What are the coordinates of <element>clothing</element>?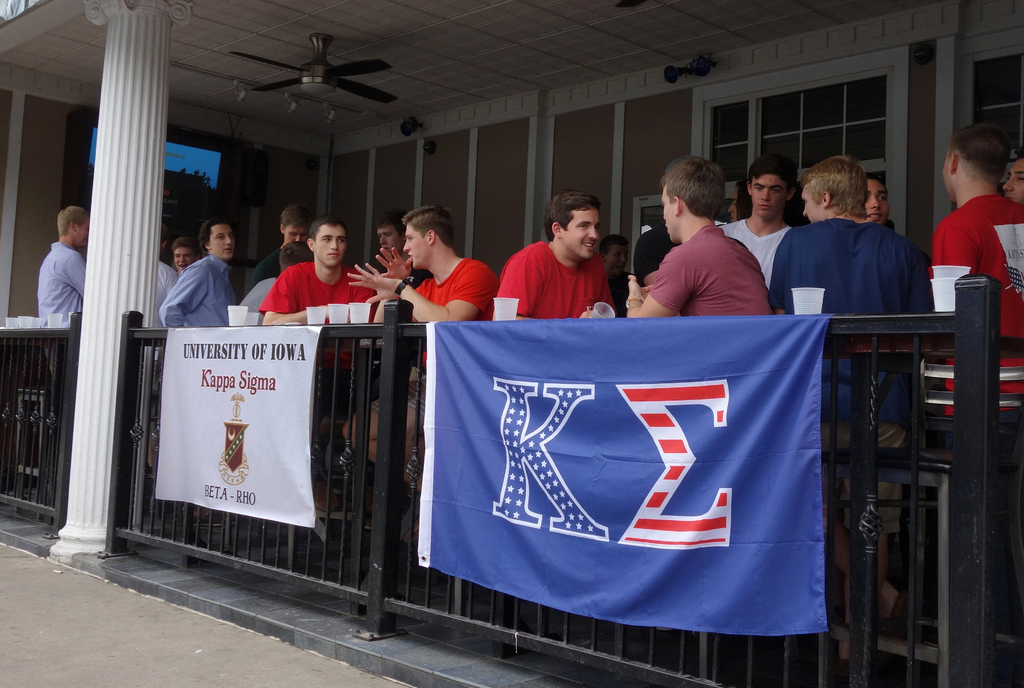
left=647, top=228, right=778, bottom=319.
